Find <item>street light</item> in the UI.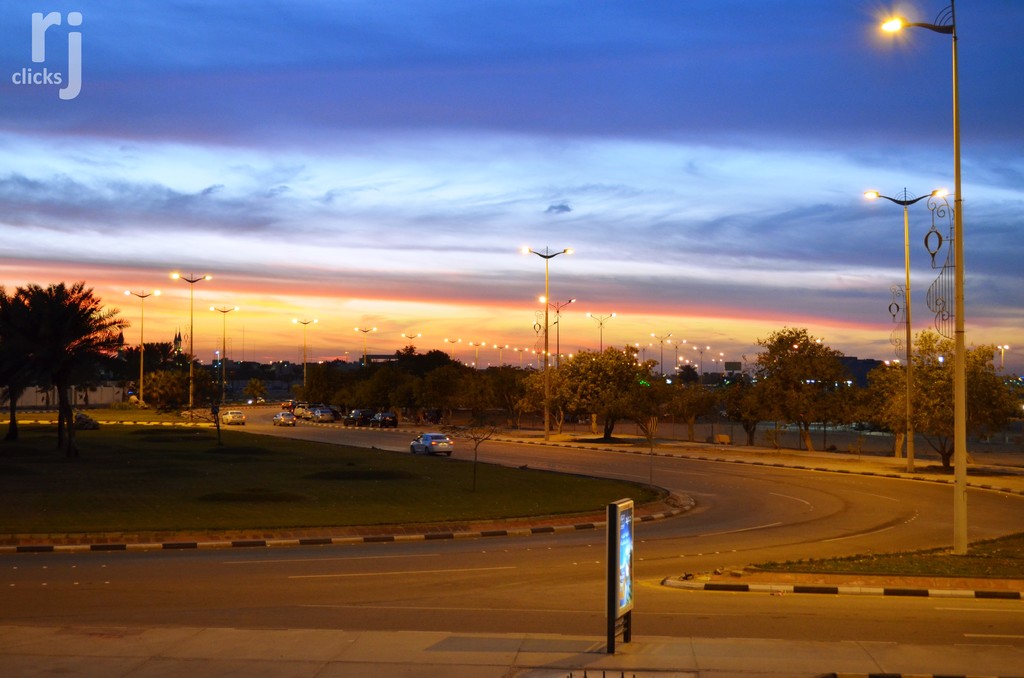
UI element at select_region(492, 346, 508, 368).
